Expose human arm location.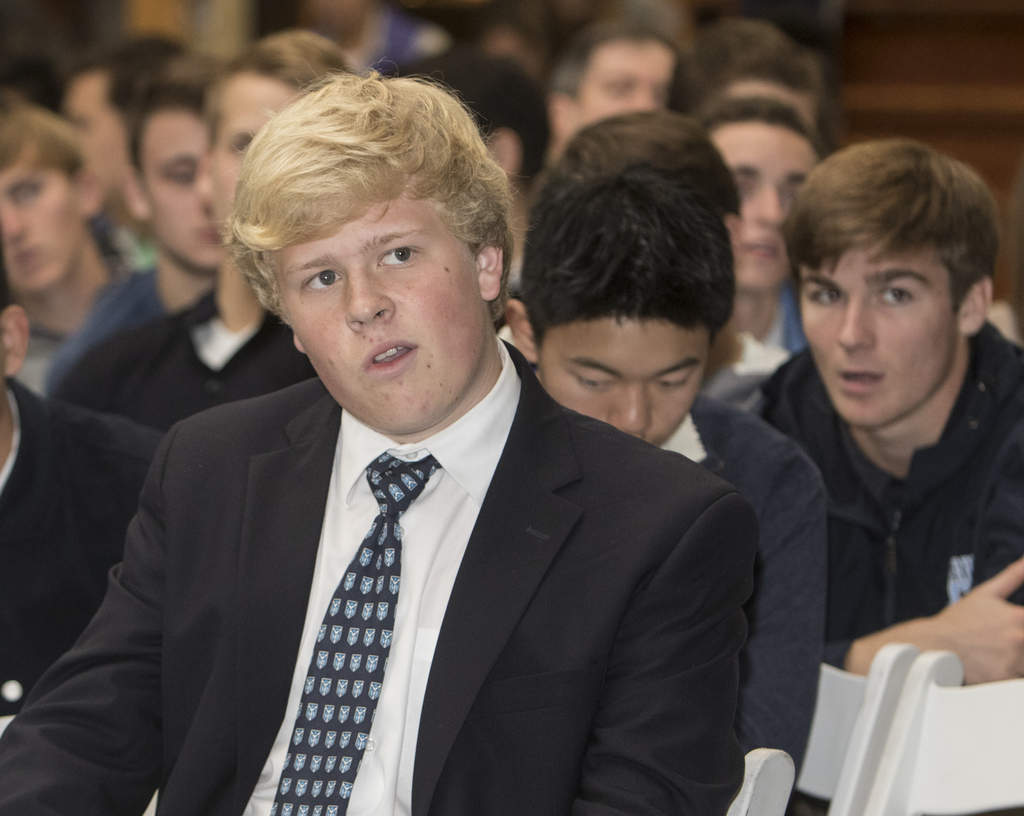
Exposed at Rect(821, 548, 1023, 685).
